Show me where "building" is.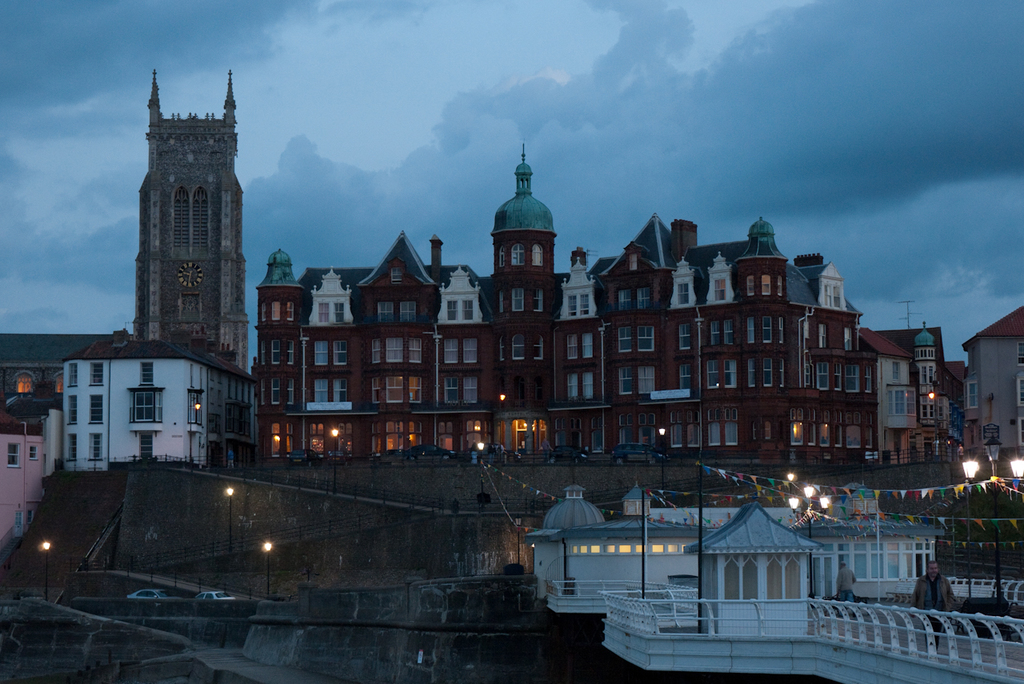
"building" is at <box>65,329,258,469</box>.
